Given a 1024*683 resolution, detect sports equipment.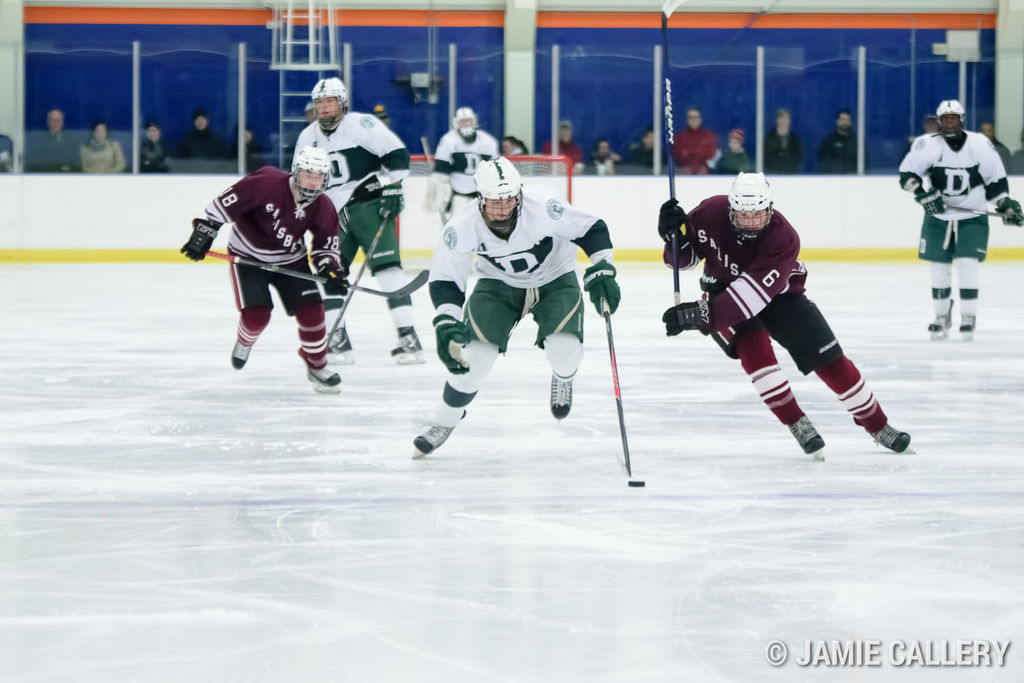
region(409, 406, 465, 456).
